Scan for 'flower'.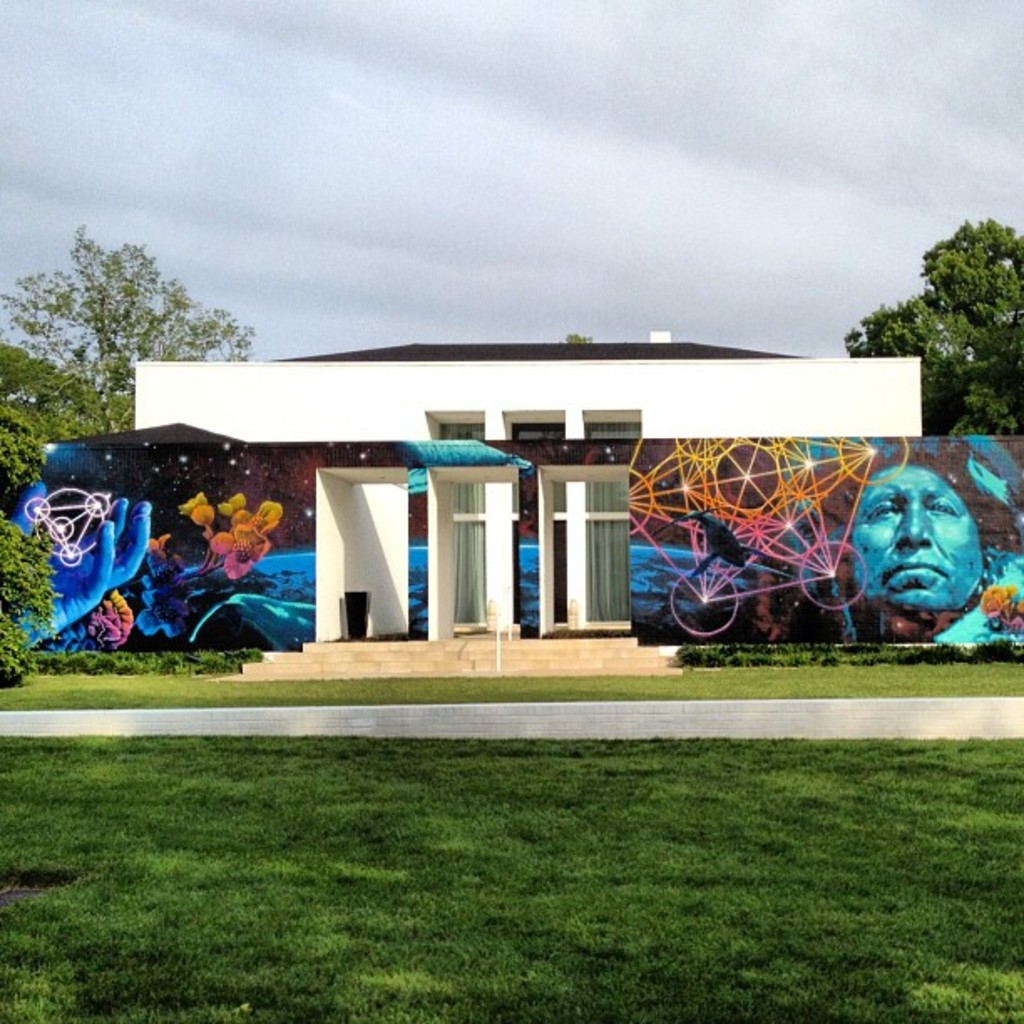
Scan result: locate(218, 492, 243, 515).
